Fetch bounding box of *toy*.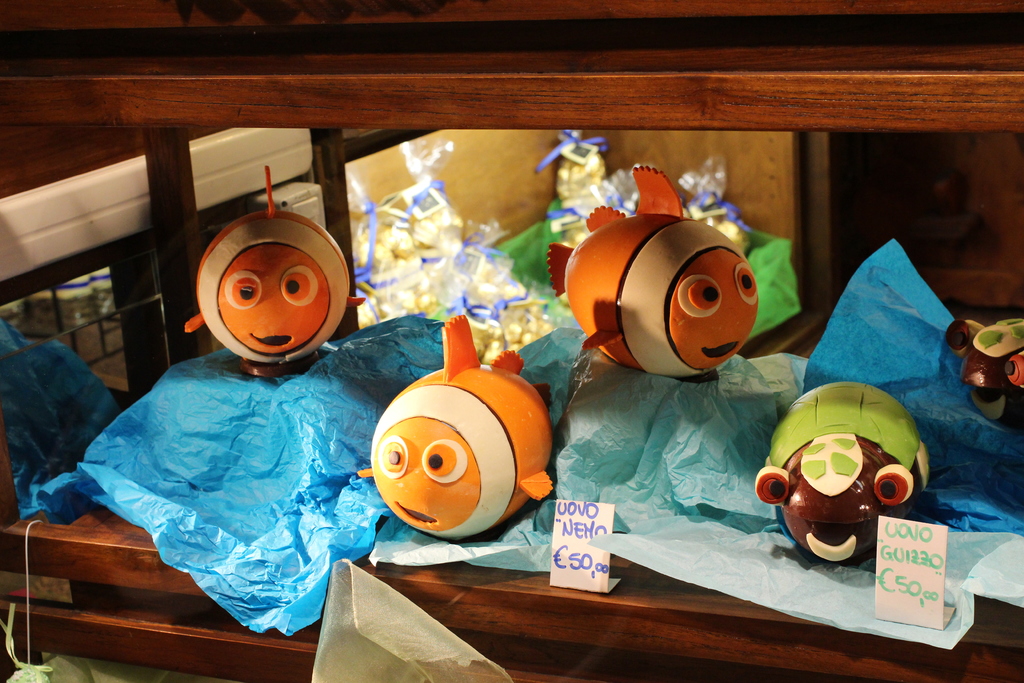
Bbox: rect(184, 165, 367, 379).
